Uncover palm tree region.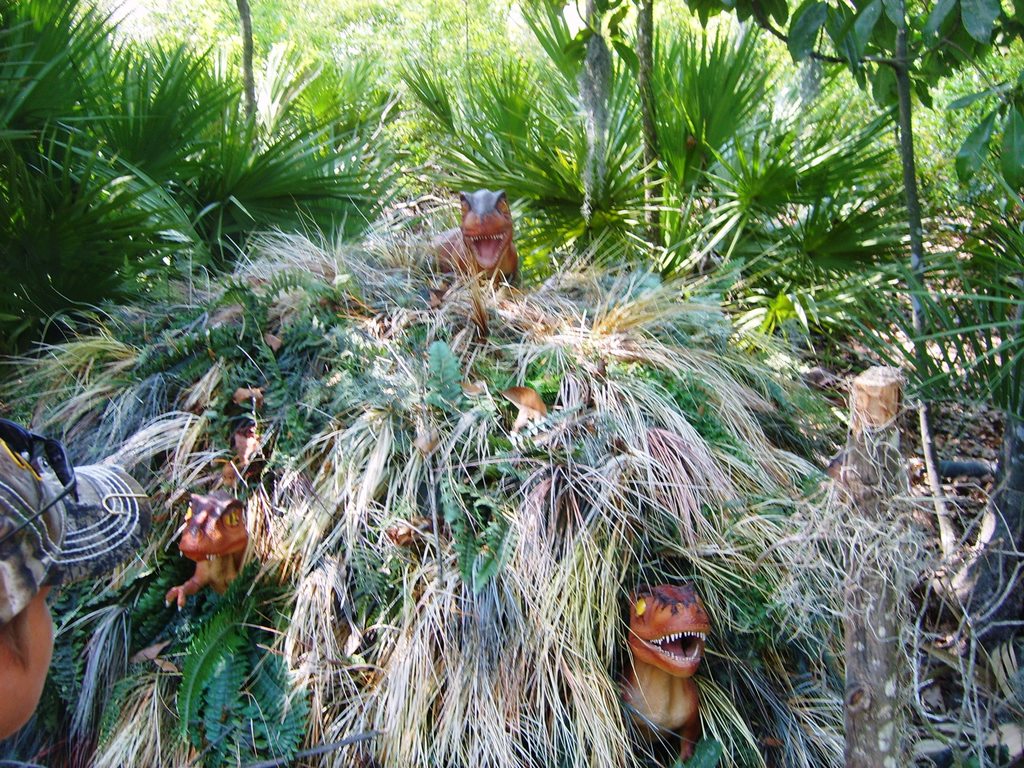
Uncovered: box=[723, 100, 917, 252].
